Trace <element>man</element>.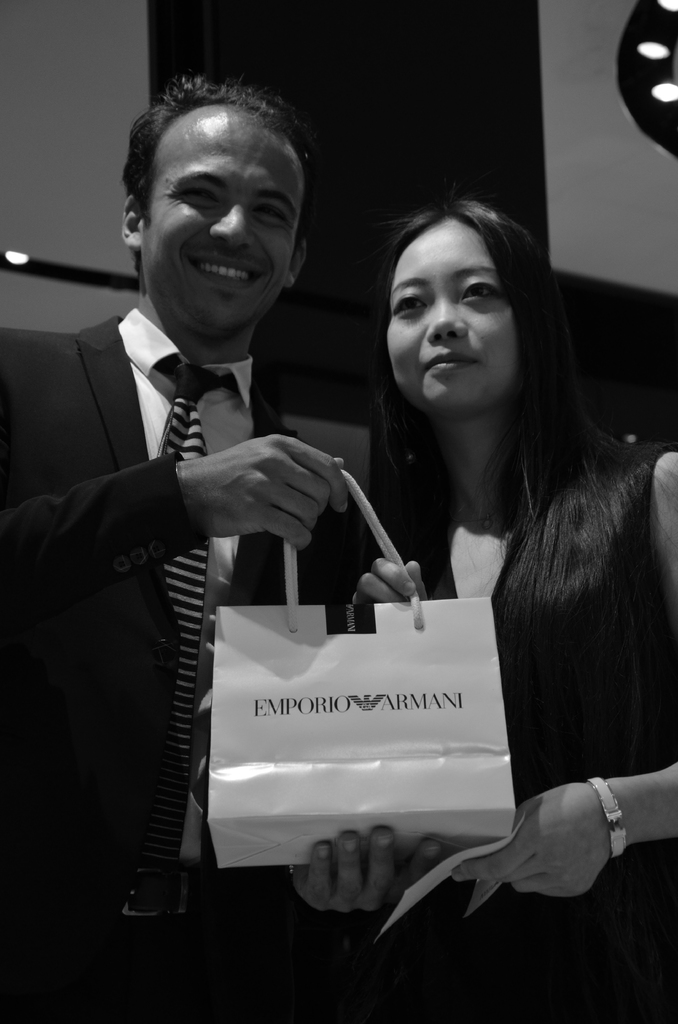
Traced to (0, 70, 401, 1023).
